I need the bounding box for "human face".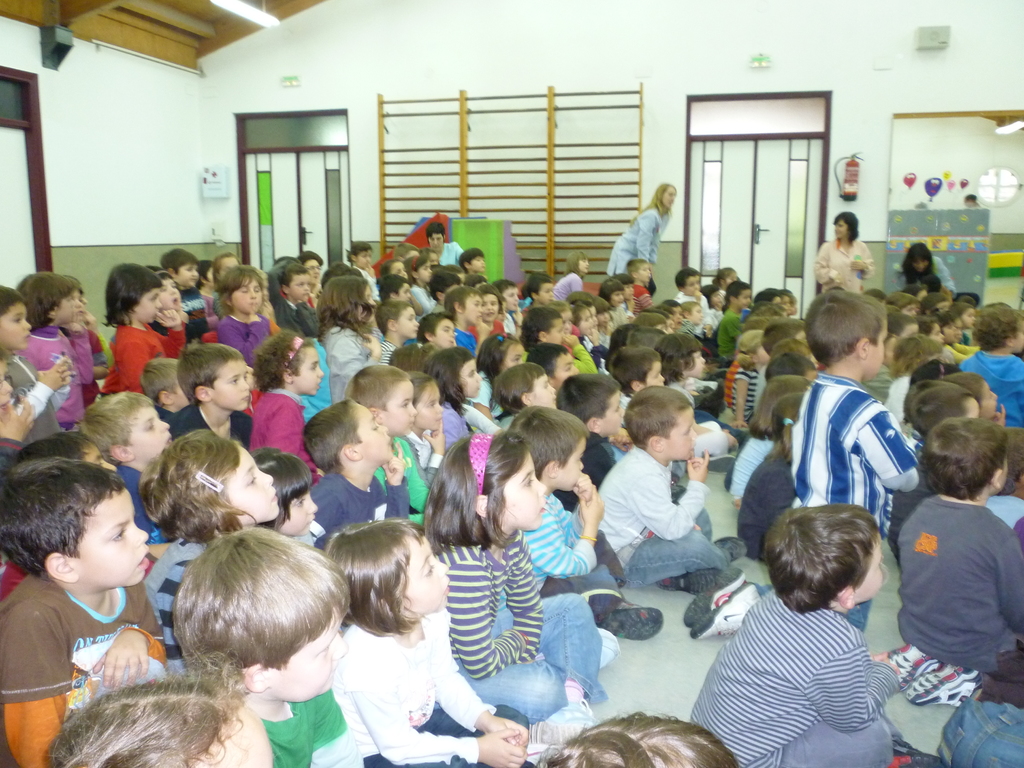
Here it is: left=527, top=371, right=558, bottom=410.
